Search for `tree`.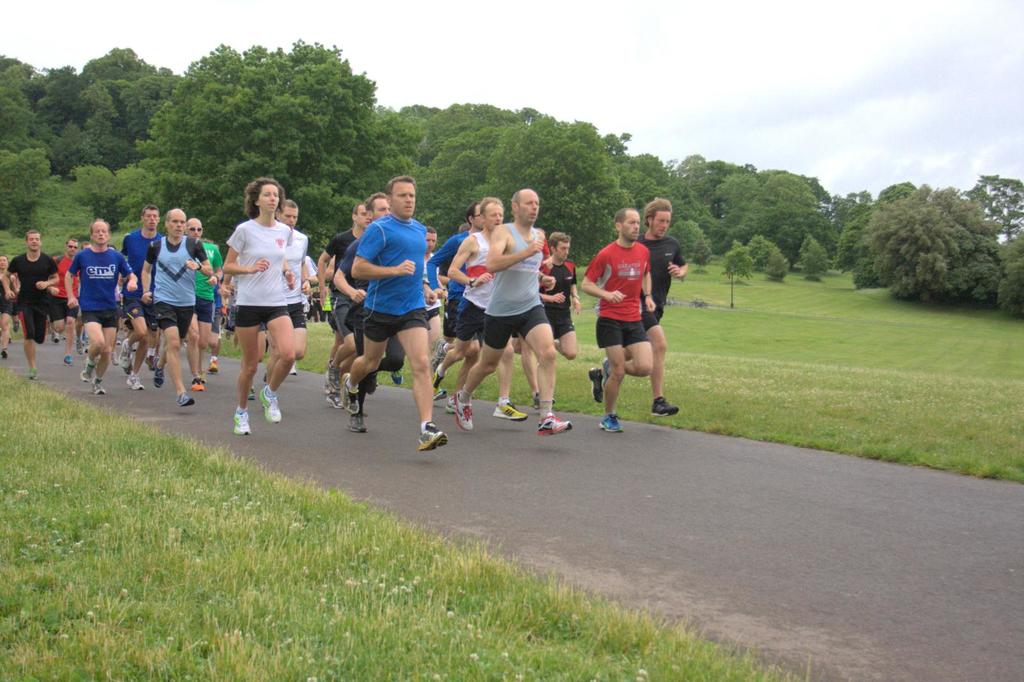
Found at bbox=[70, 88, 127, 168].
